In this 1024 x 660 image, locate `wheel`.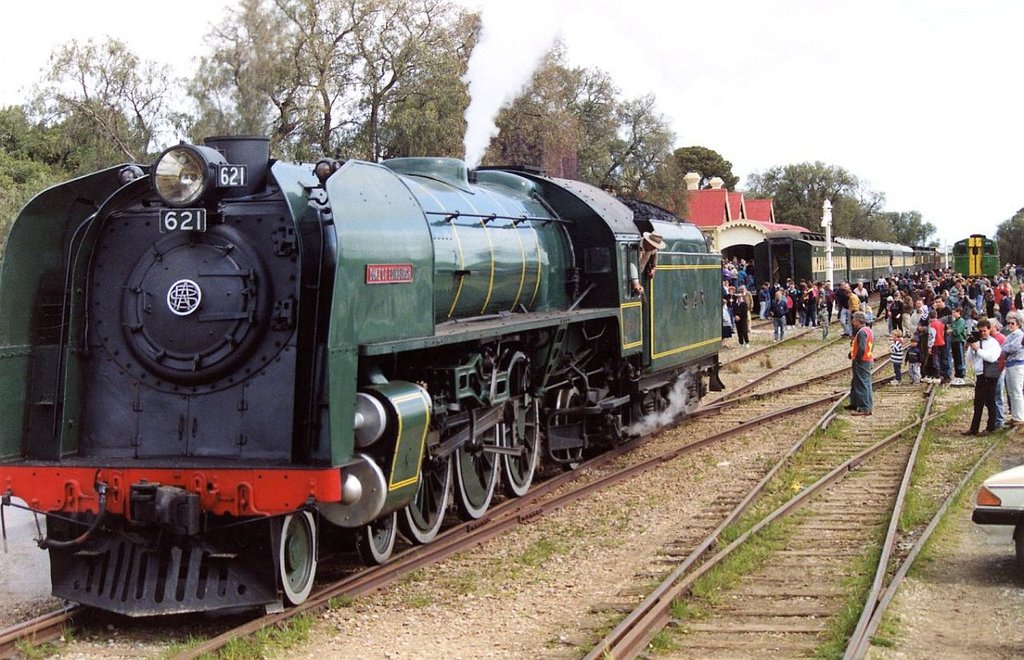
Bounding box: {"left": 496, "top": 393, "right": 544, "bottom": 496}.
